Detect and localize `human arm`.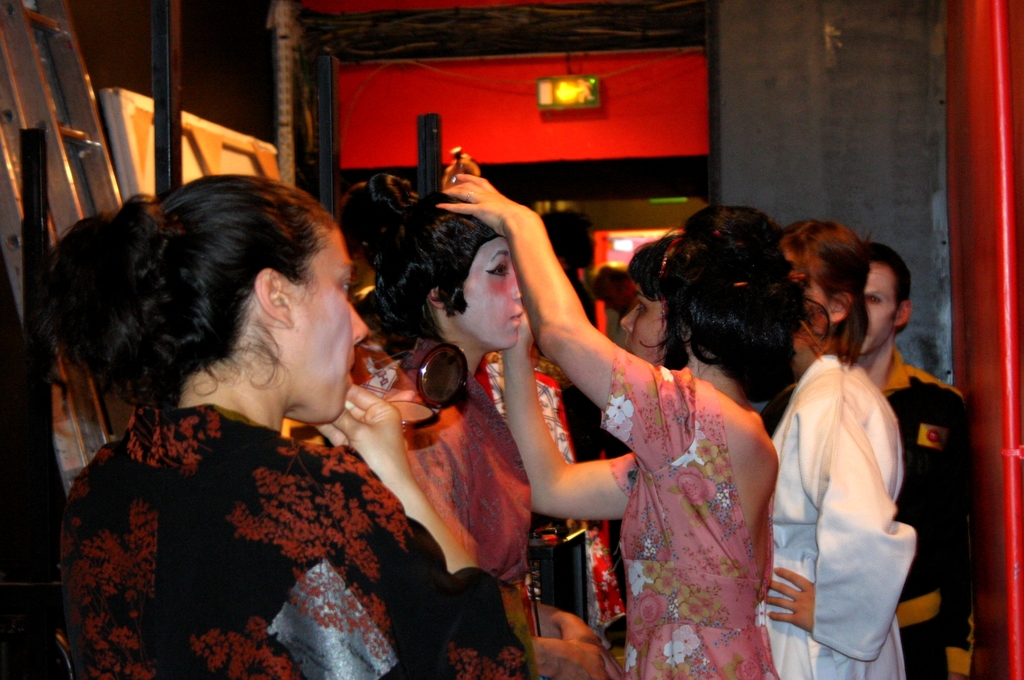
Localized at l=943, t=393, r=982, b=679.
